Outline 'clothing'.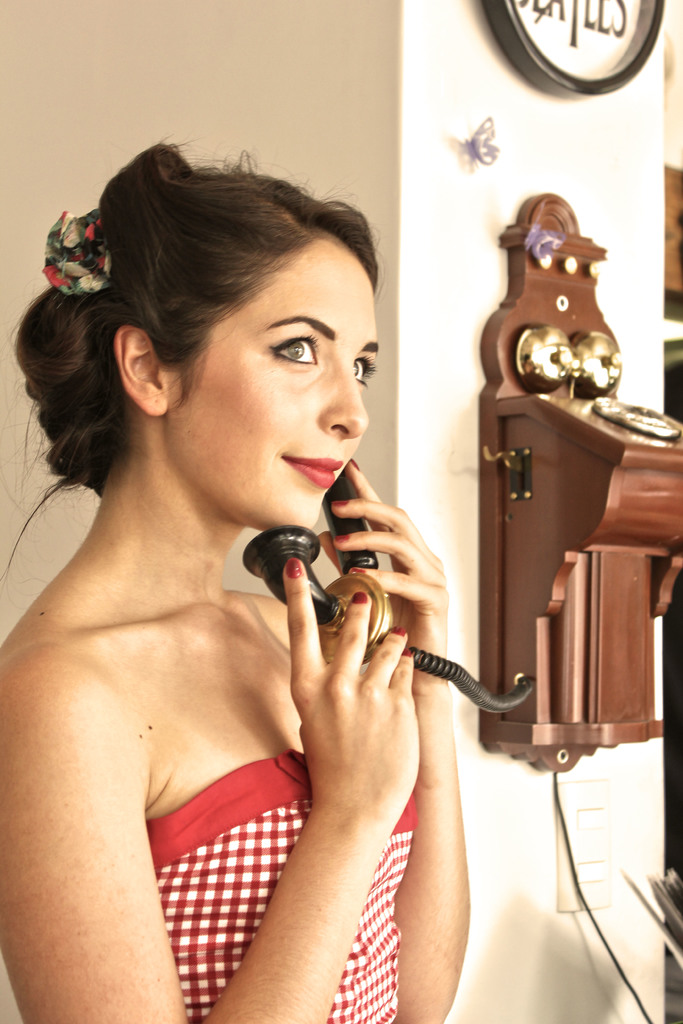
Outline: (left=144, top=750, right=419, bottom=1023).
